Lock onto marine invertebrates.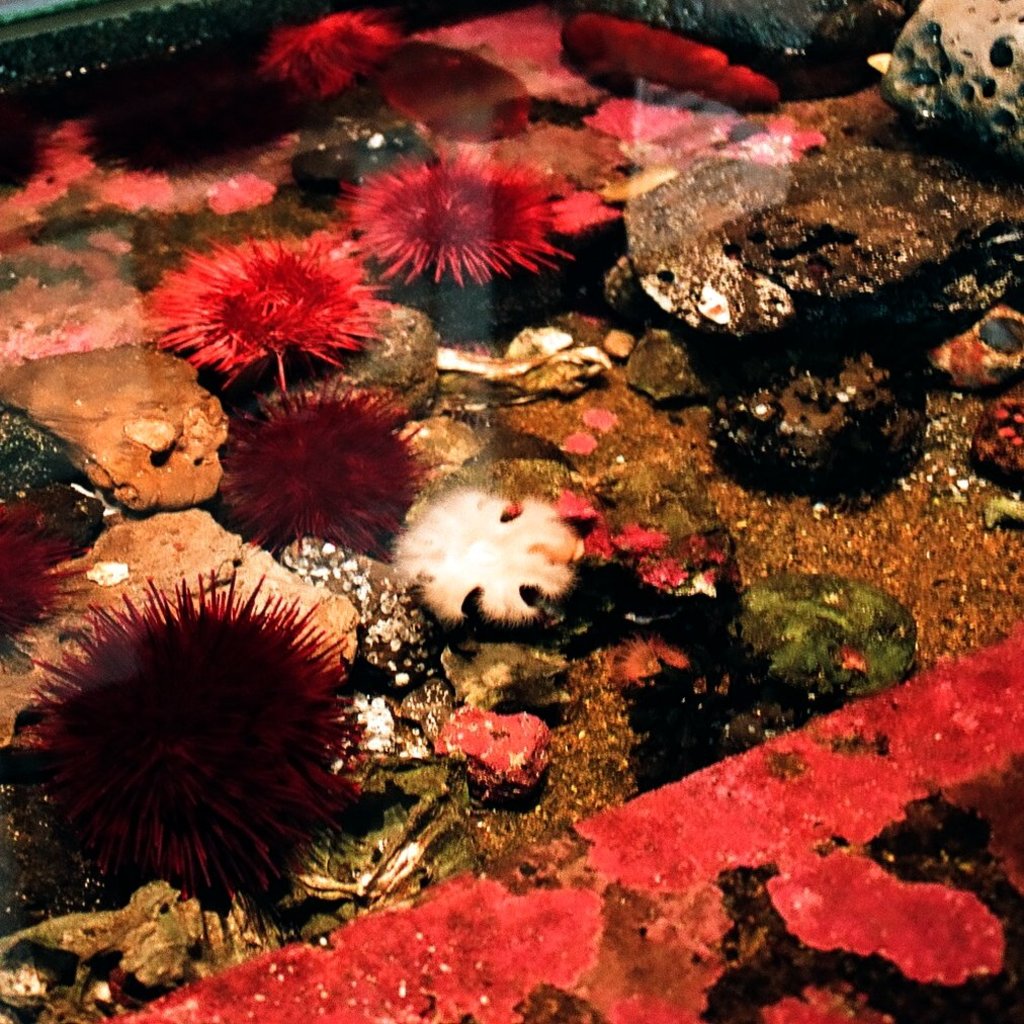
Locked: x1=364, y1=18, x2=581, y2=172.
